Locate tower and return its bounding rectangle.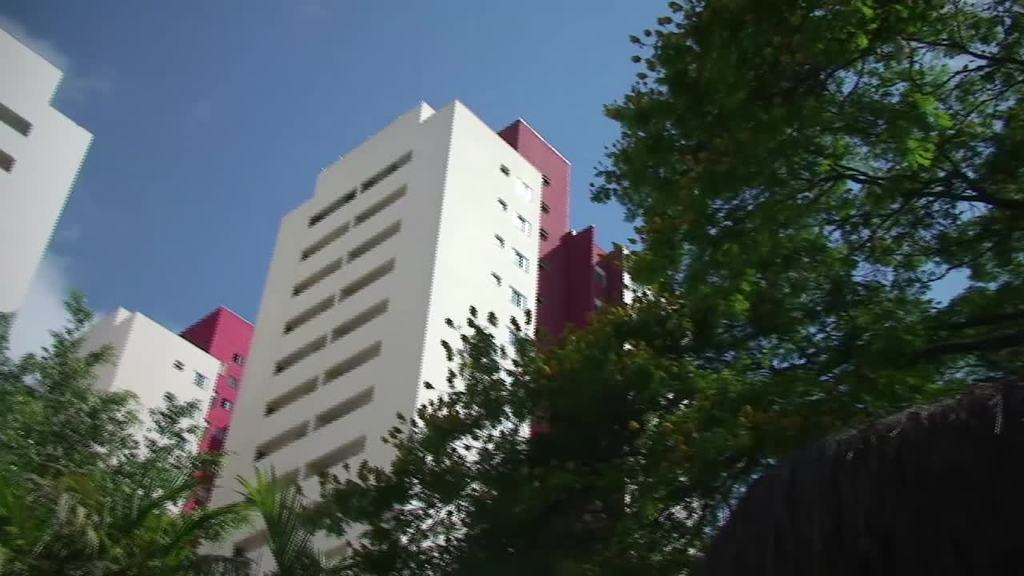
BBox(176, 306, 253, 511).
